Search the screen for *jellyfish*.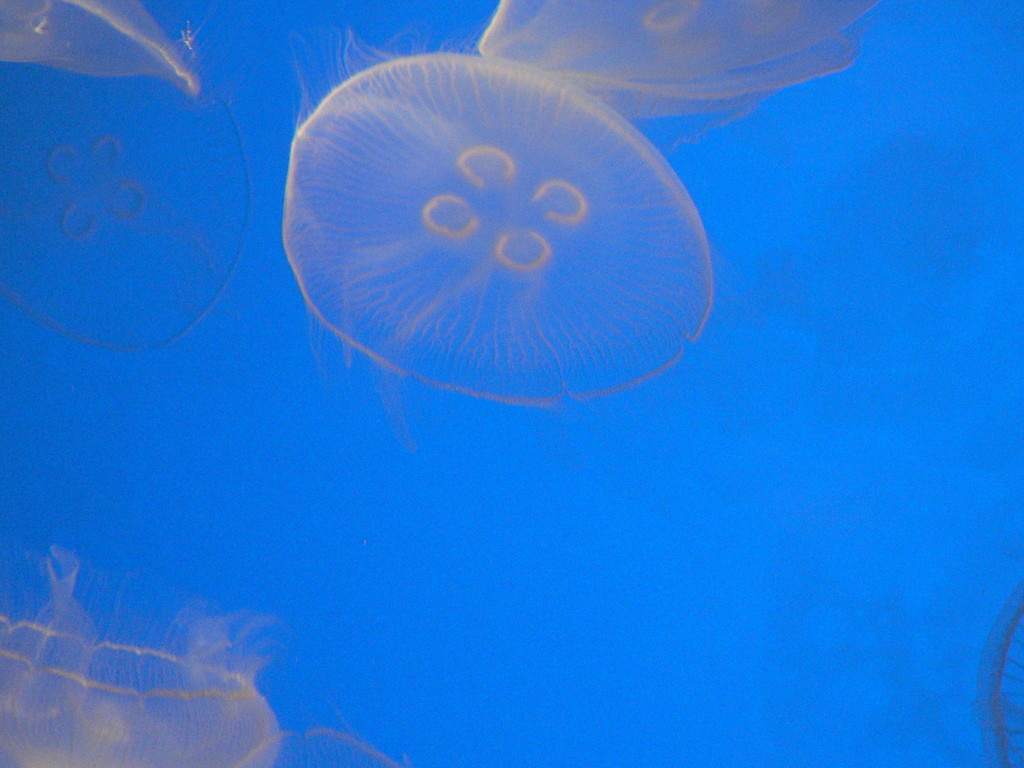
Found at BBox(268, 40, 722, 417).
